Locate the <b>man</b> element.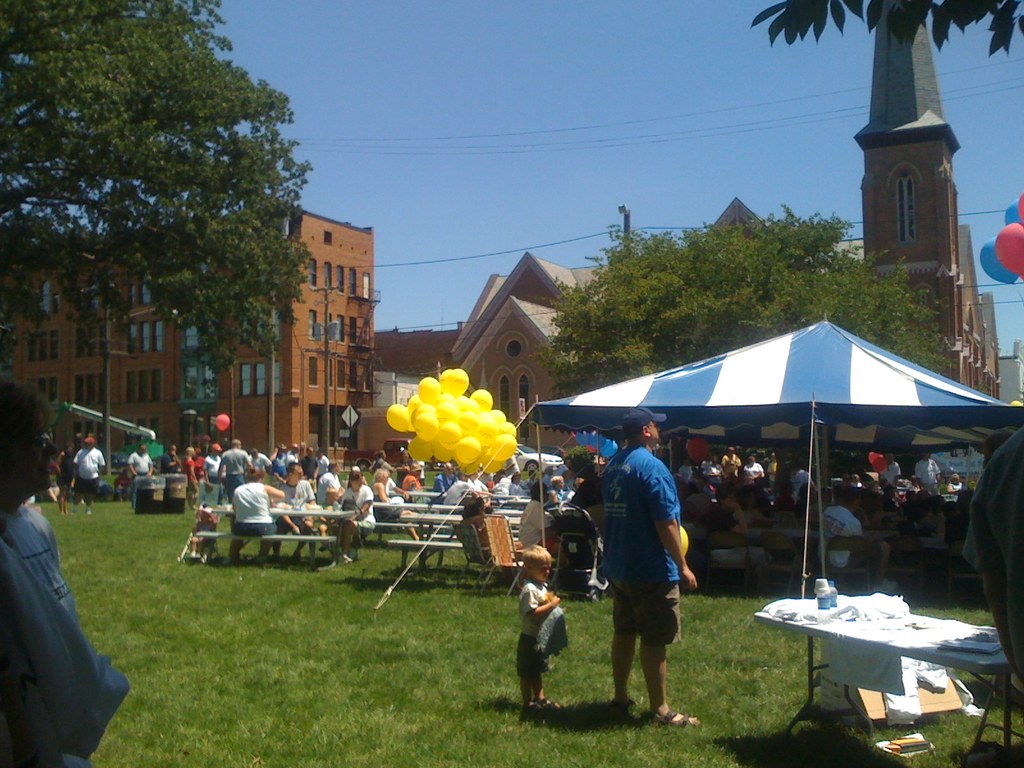
Element bbox: detection(737, 452, 765, 481).
